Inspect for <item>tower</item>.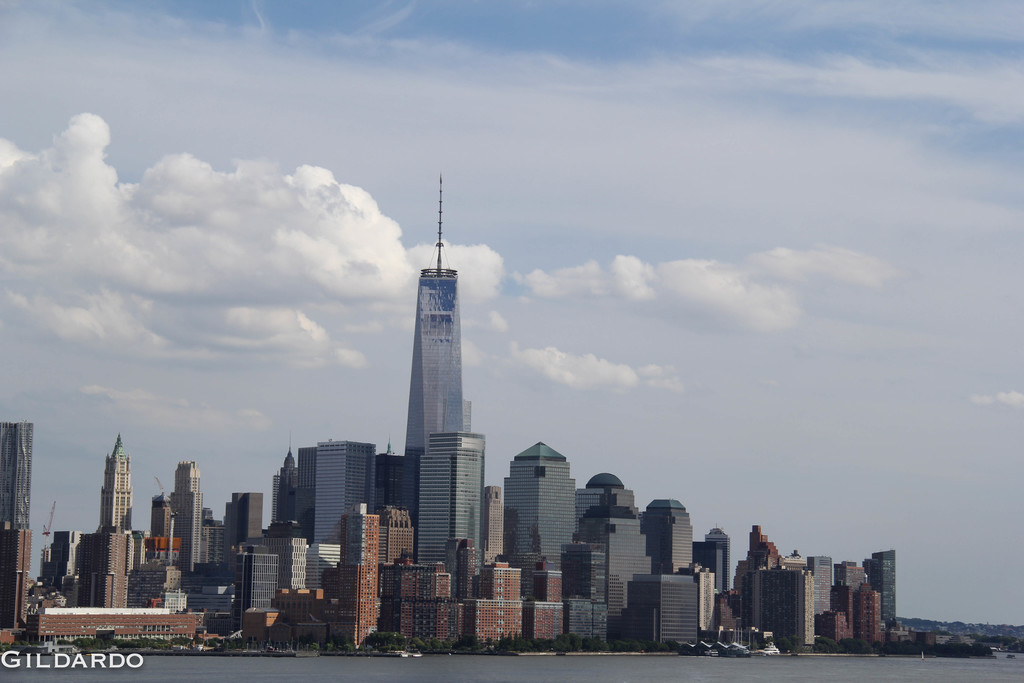
Inspection: [left=876, top=553, right=895, bottom=623].
